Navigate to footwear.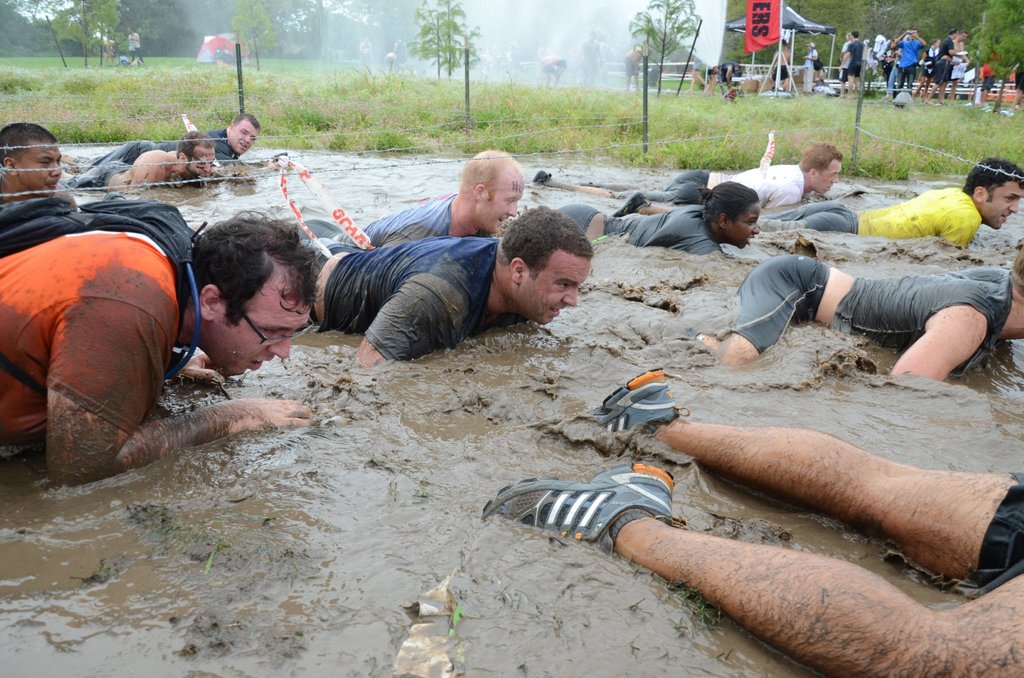
Navigation target: select_region(479, 463, 688, 555).
